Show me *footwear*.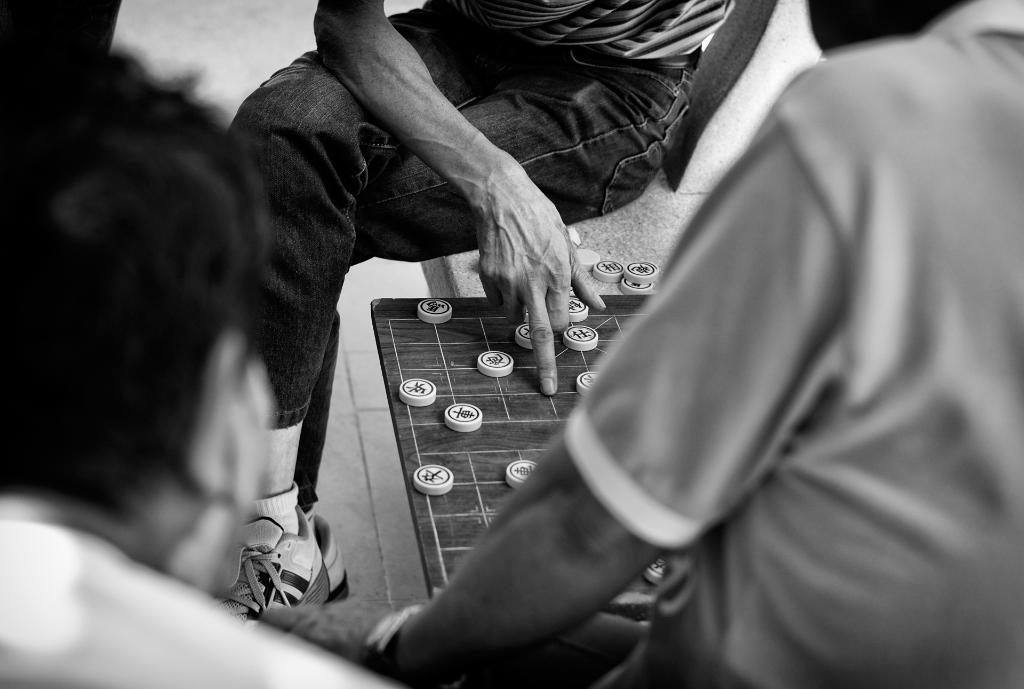
*footwear* is here: x1=225 y1=513 x2=336 y2=633.
